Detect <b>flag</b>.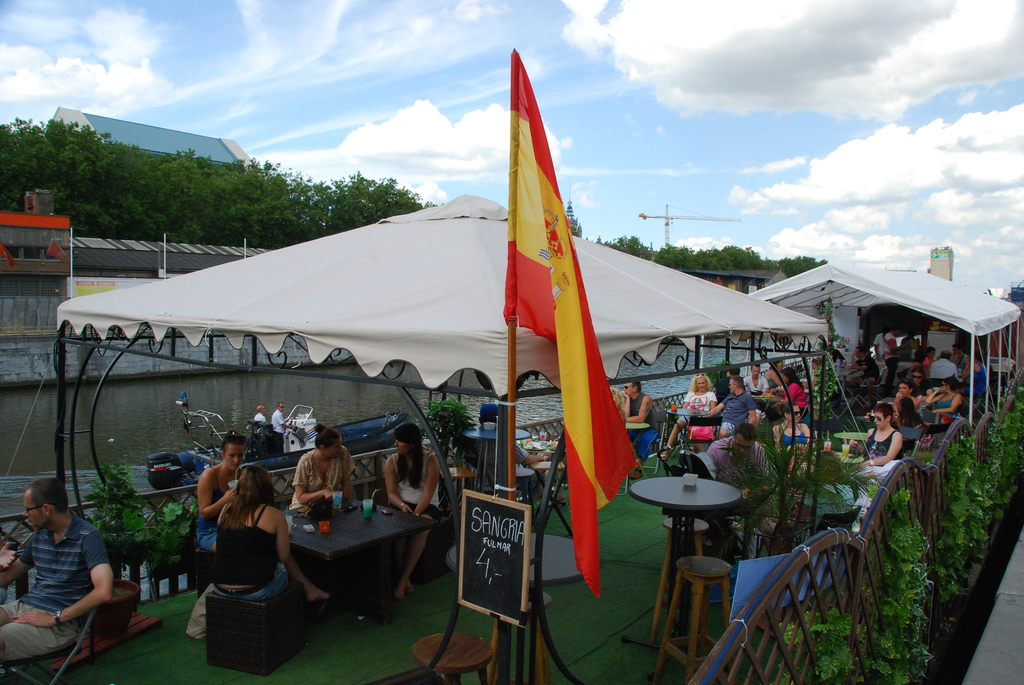
Detected at <bbox>484, 41, 615, 568</bbox>.
